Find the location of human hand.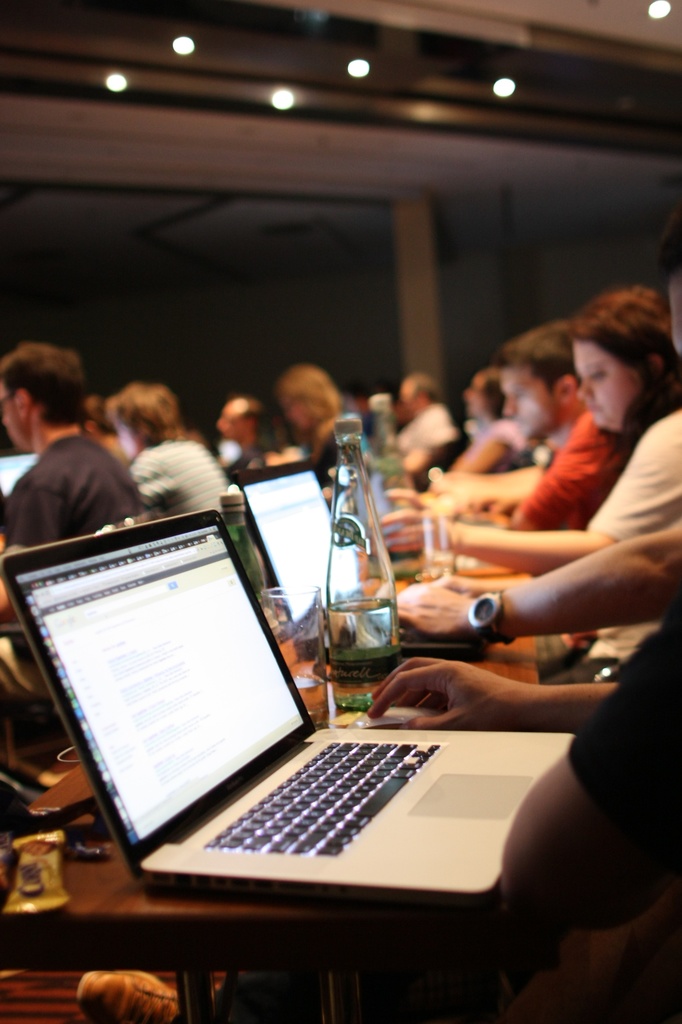
Location: bbox=(395, 582, 476, 645).
